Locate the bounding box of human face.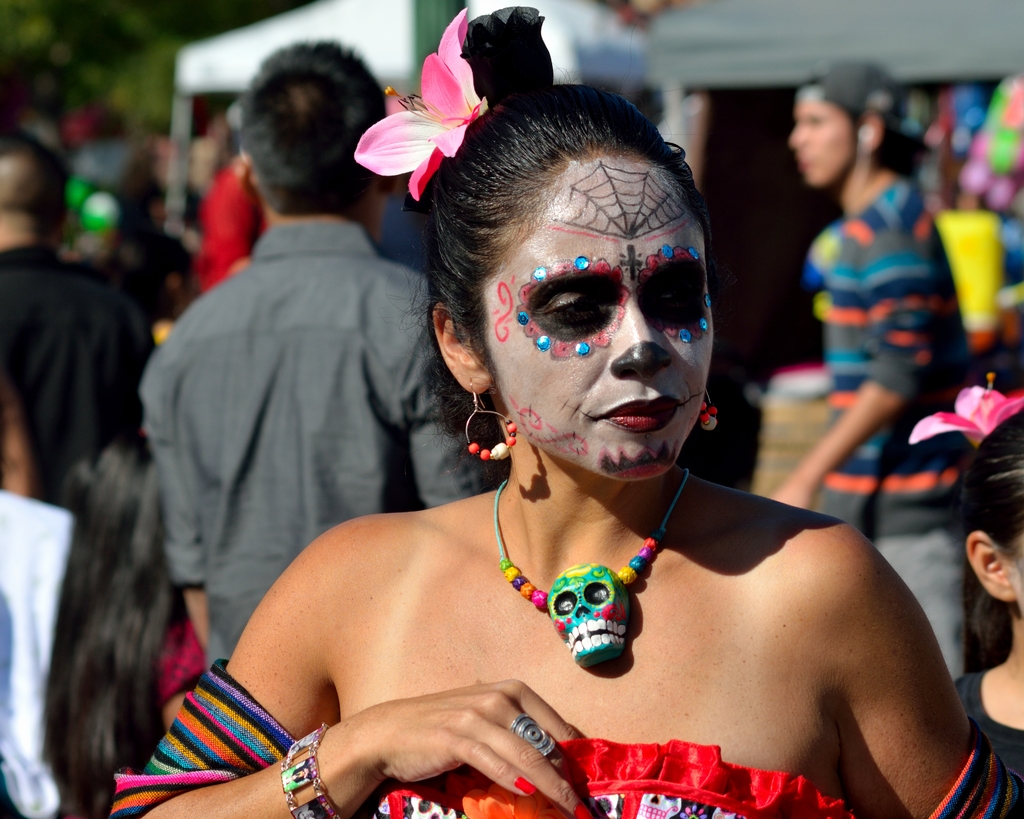
Bounding box: 456:168:734:493.
